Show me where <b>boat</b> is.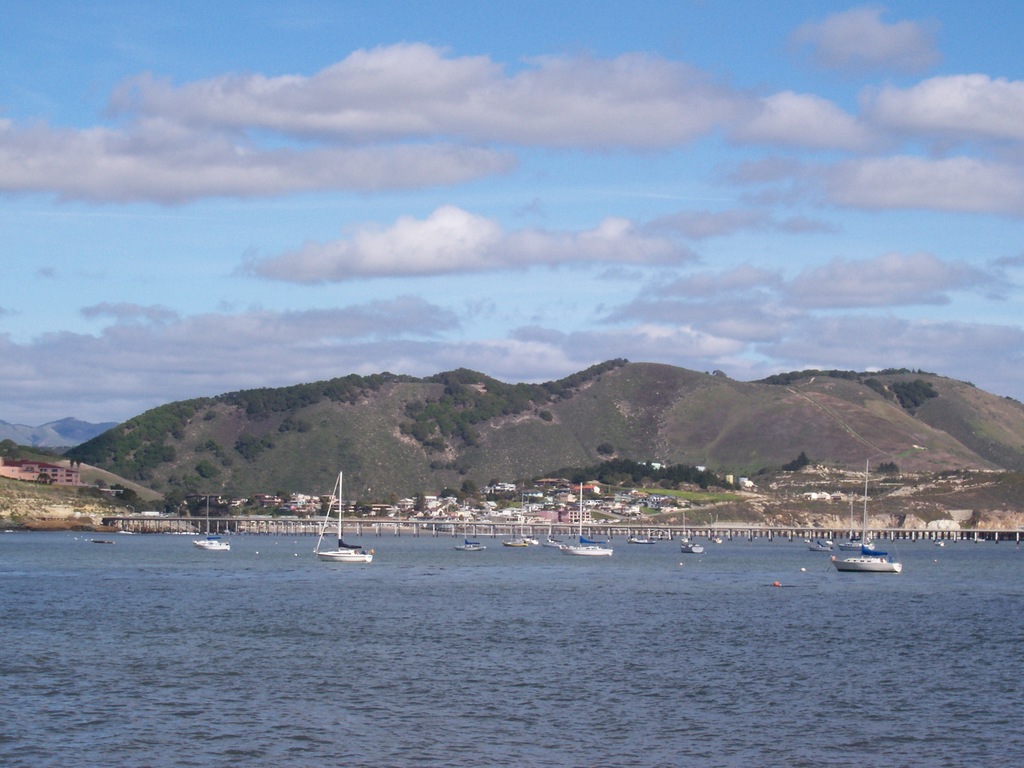
<b>boat</b> is at x1=191, y1=499, x2=234, y2=550.
